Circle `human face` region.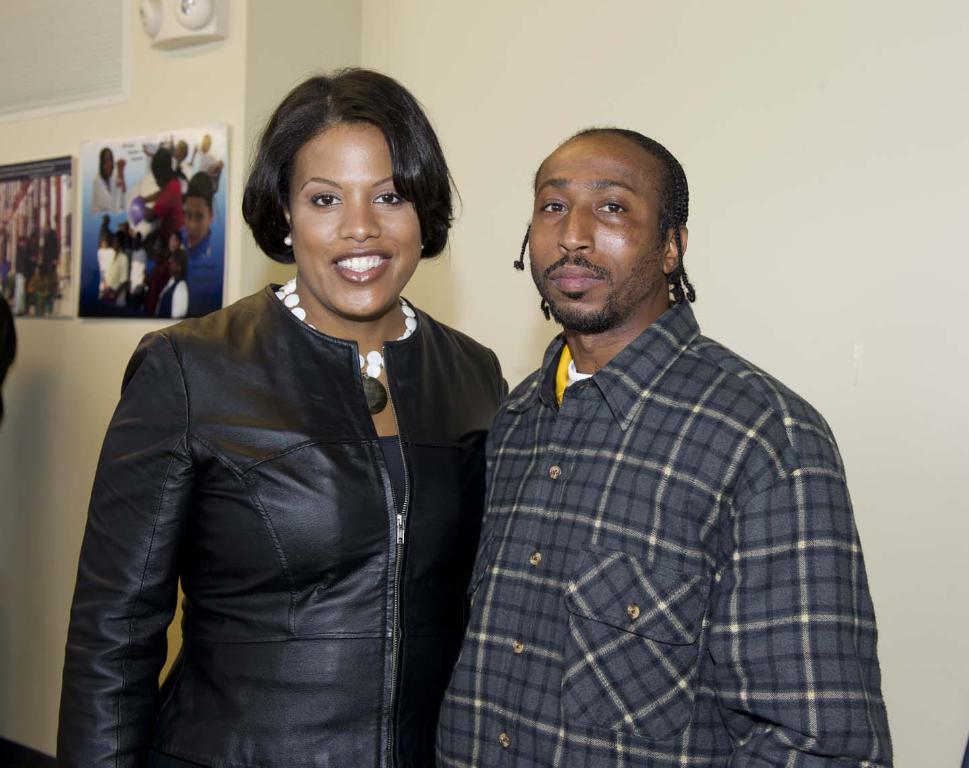
Region: left=524, top=129, right=664, bottom=333.
